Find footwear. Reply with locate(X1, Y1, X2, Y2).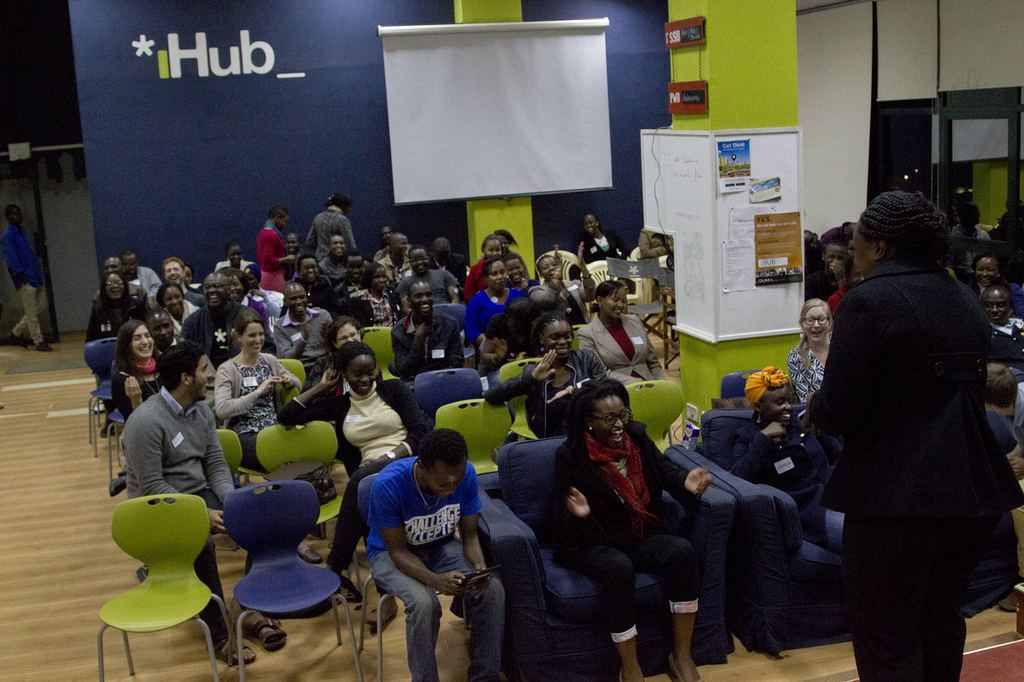
locate(620, 665, 628, 681).
